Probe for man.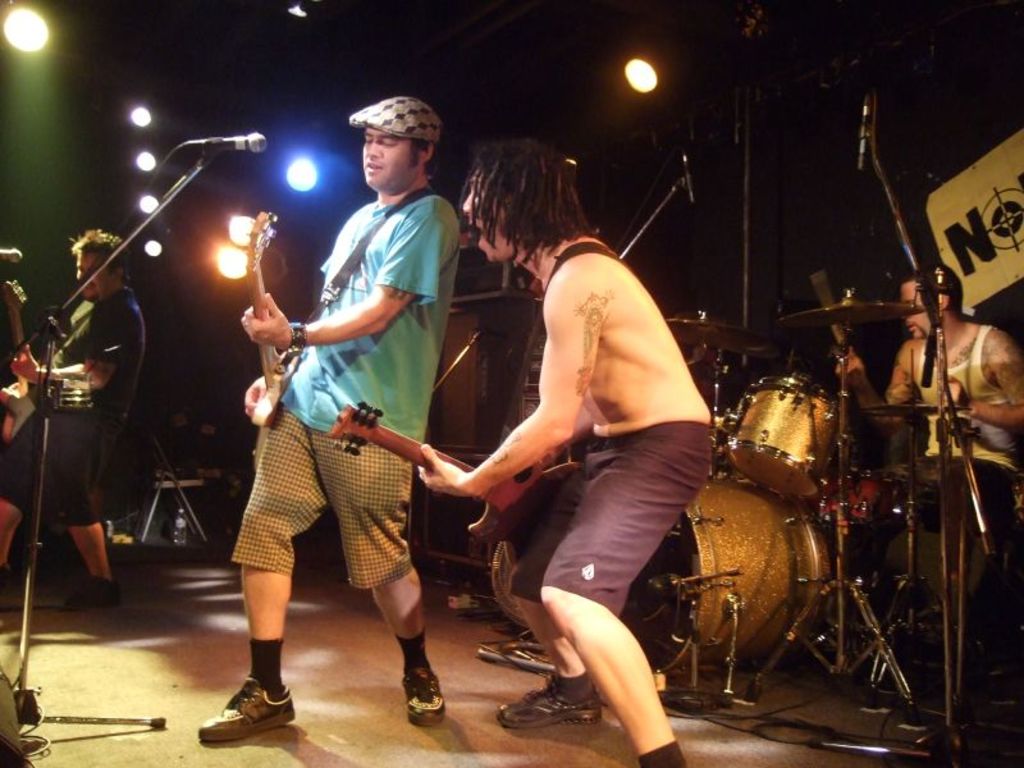
Probe result: box=[408, 127, 709, 763].
